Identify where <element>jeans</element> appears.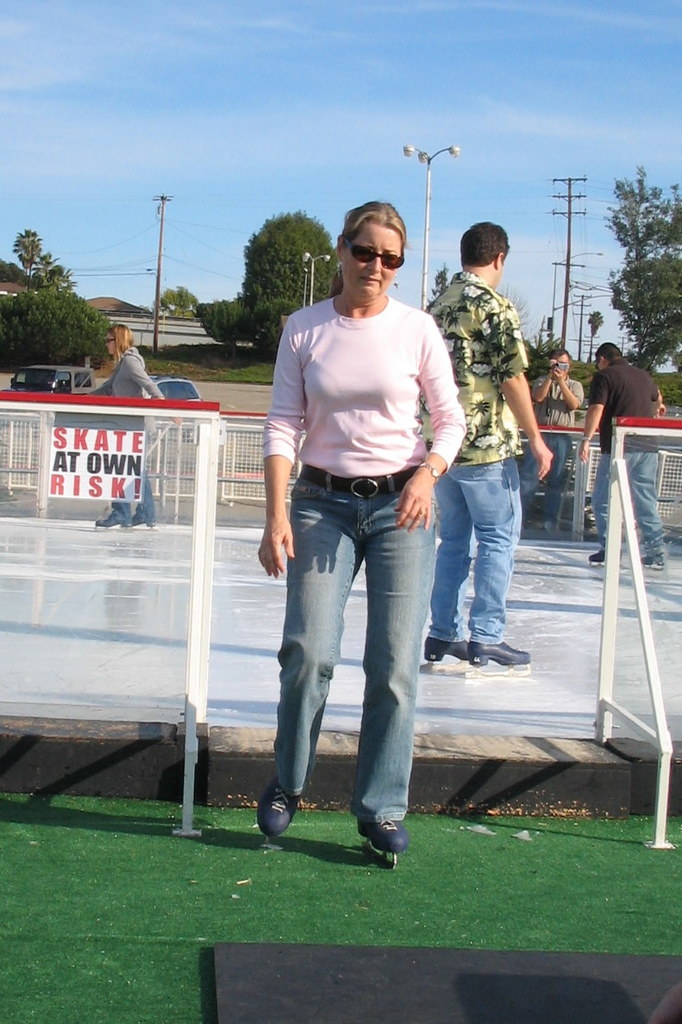
Appears at box(520, 438, 569, 532).
